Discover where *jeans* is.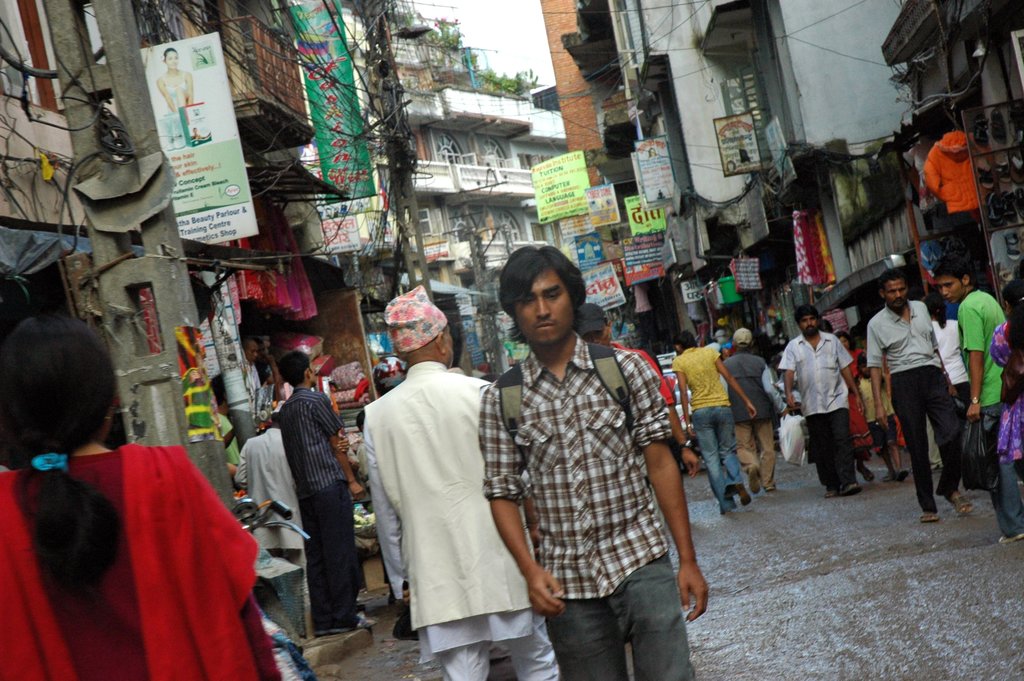
Discovered at locate(545, 552, 698, 680).
